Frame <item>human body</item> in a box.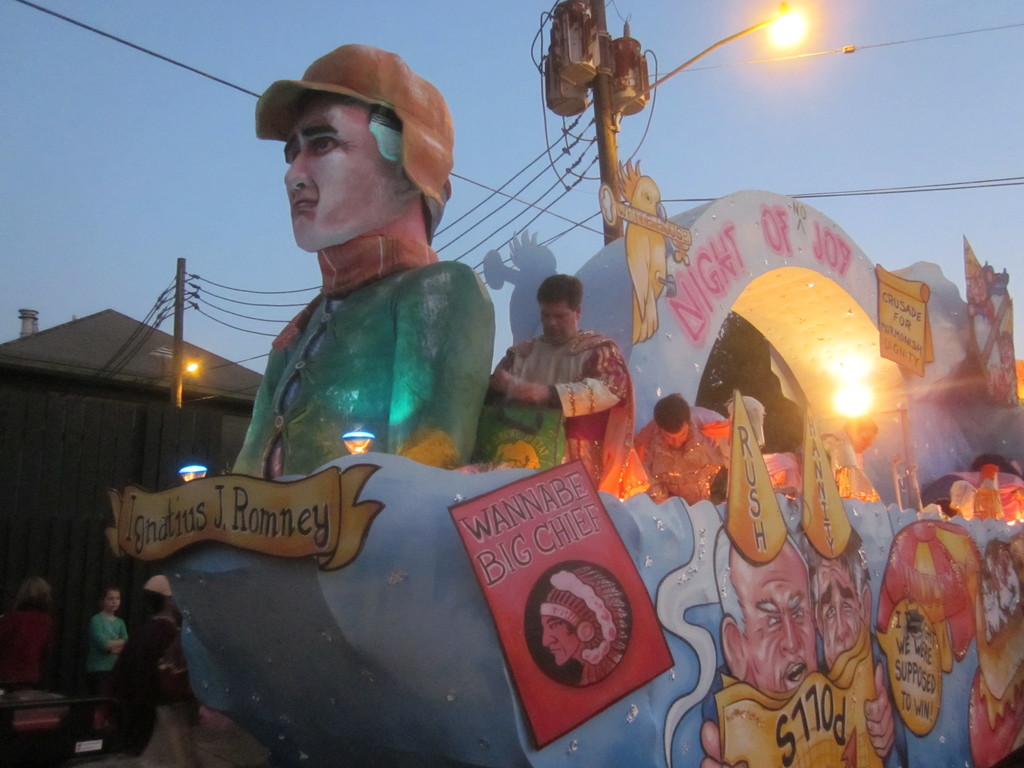
492, 330, 636, 498.
